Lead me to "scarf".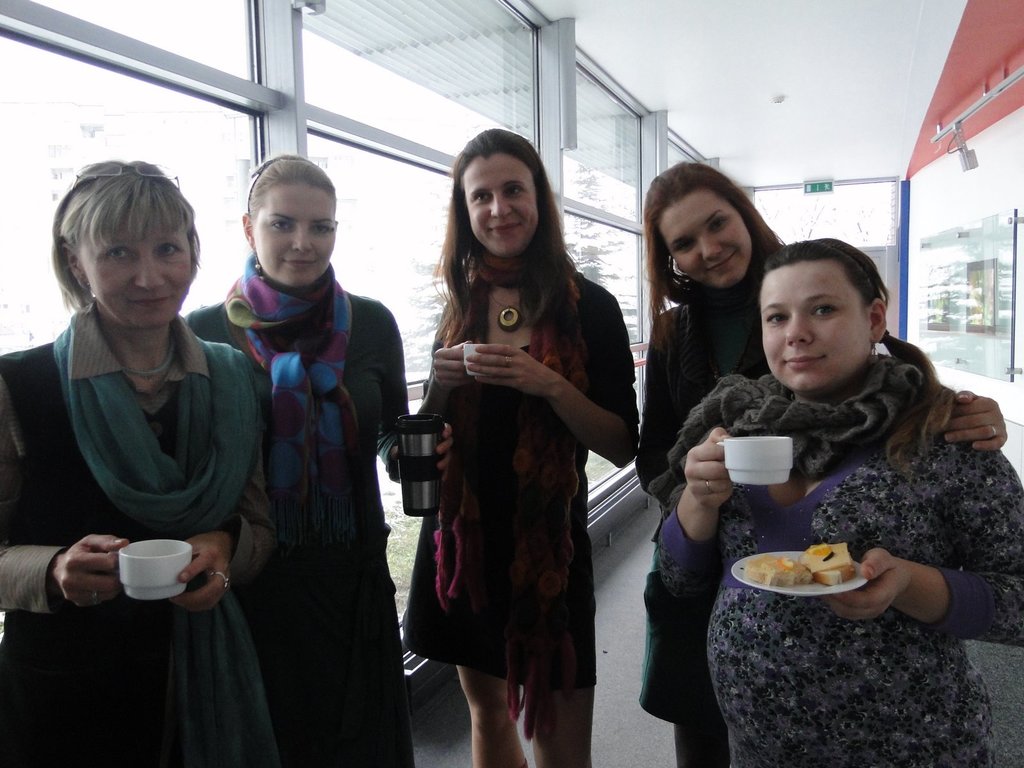
Lead to 63, 318, 263, 767.
